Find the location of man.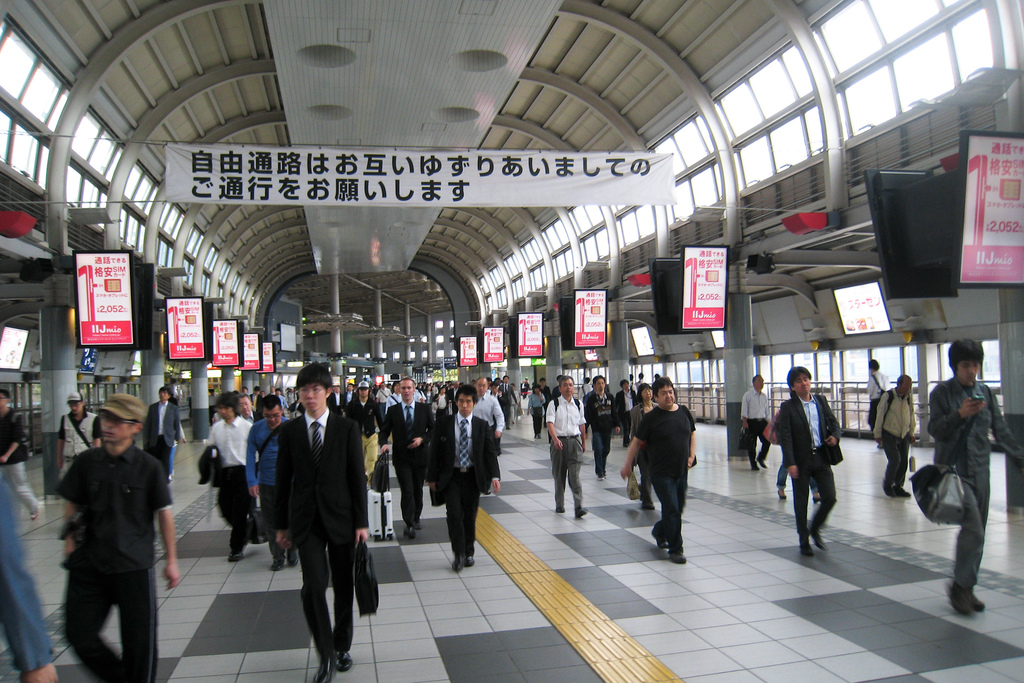
Location: <bbox>499, 377, 518, 429</bbox>.
